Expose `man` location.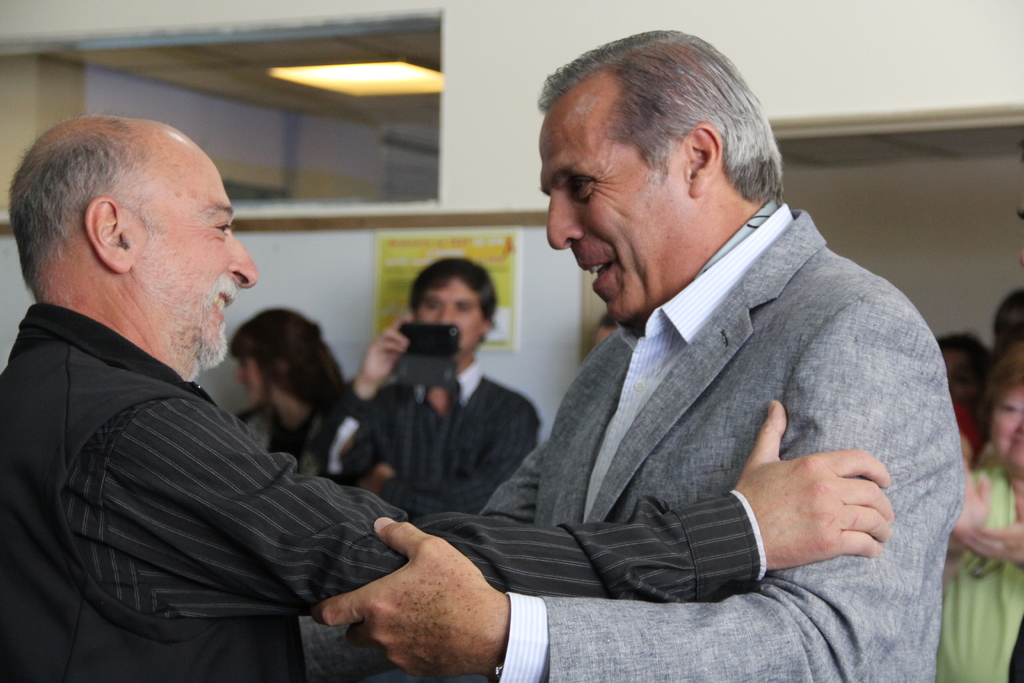
Exposed at left=315, top=257, right=545, bottom=516.
